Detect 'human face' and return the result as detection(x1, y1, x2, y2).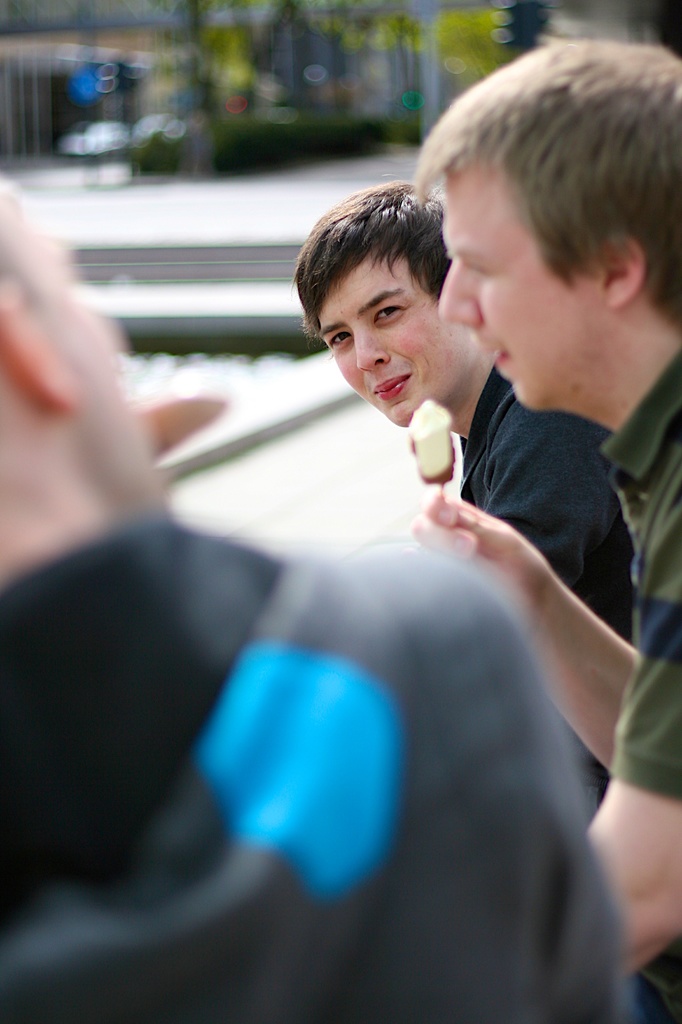
detection(438, 168, 567, 410).
